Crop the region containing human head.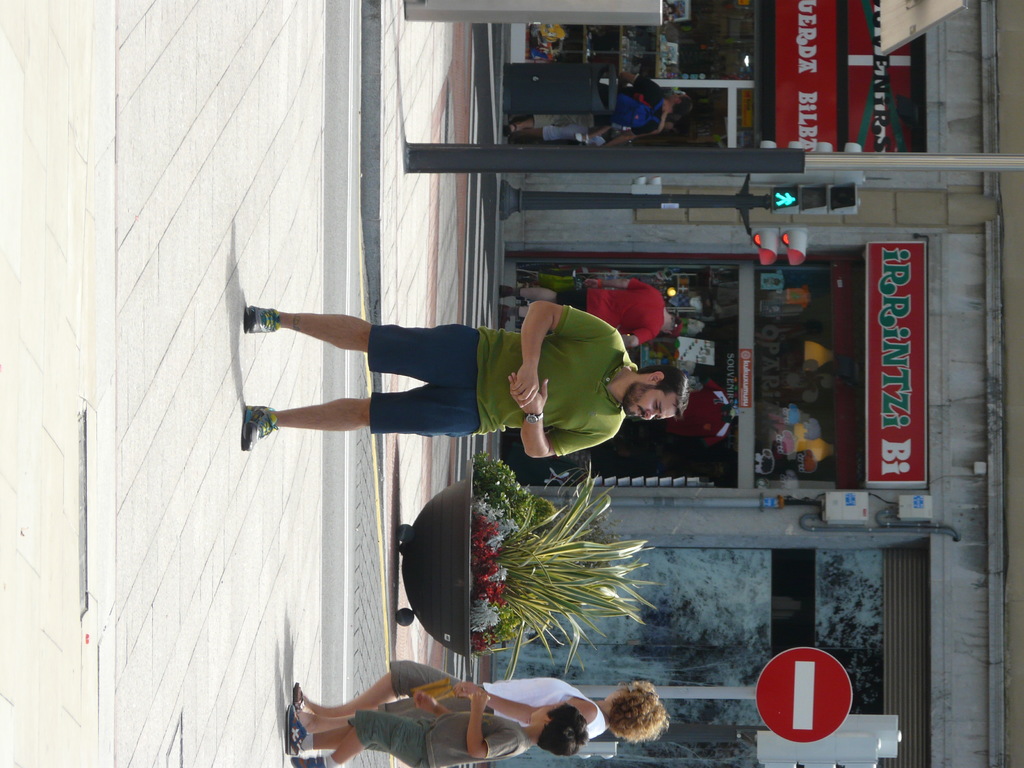
Crop region: <box>530,706,593,754</box>.
